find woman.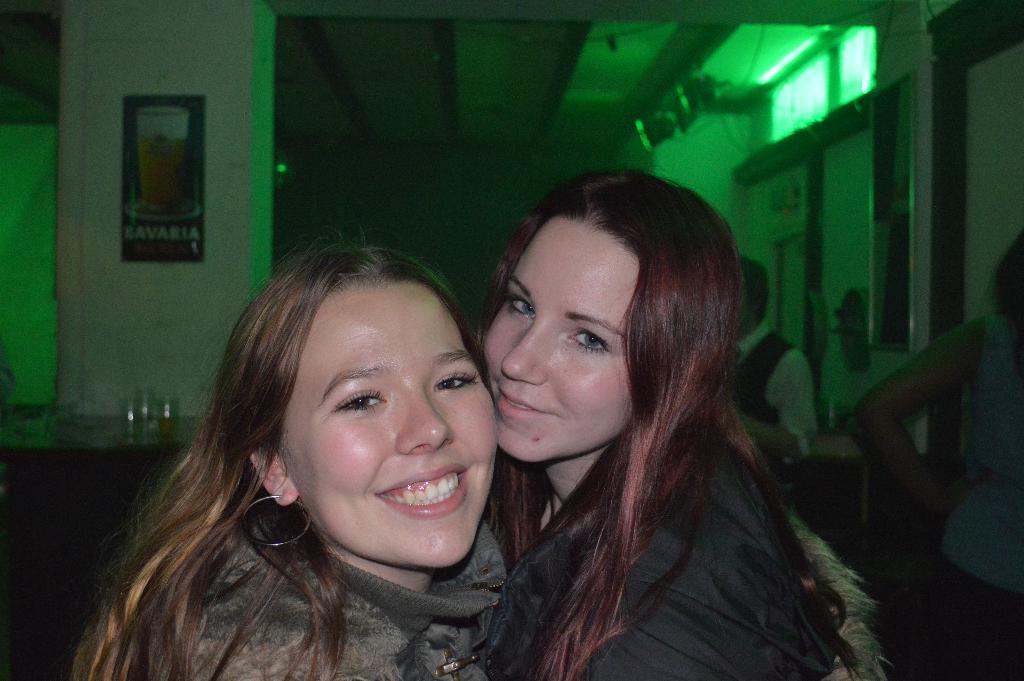
<region>479, 169, 858, 678</region>.
